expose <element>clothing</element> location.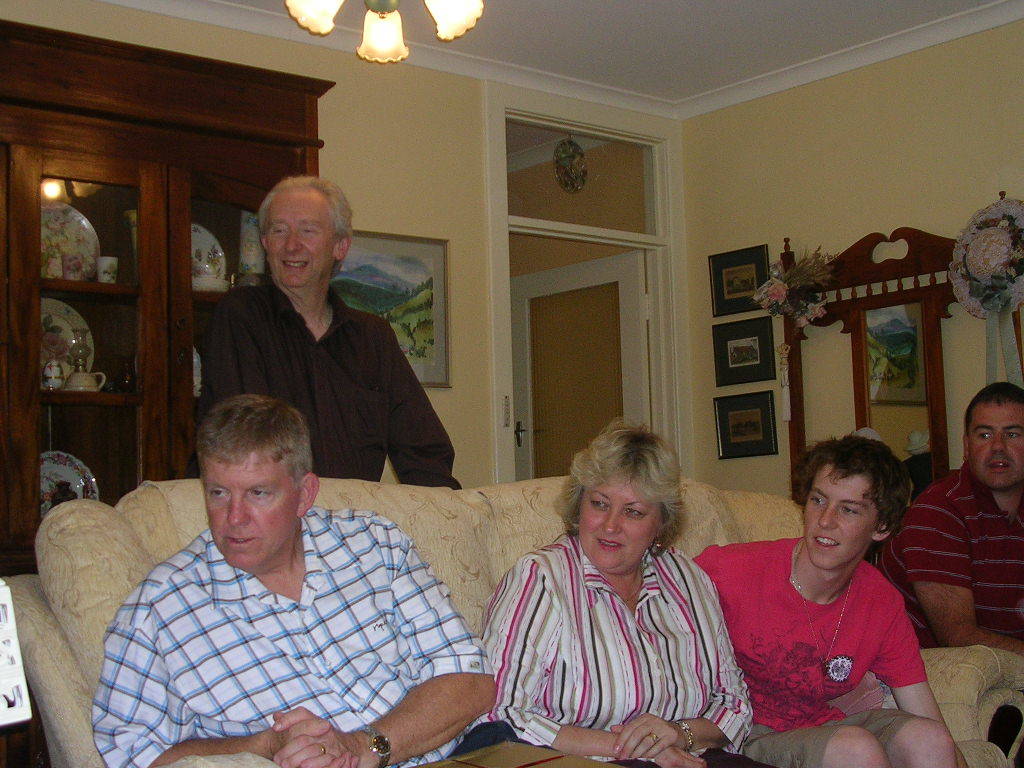
Exposed at 469, 531, 775, 767.
